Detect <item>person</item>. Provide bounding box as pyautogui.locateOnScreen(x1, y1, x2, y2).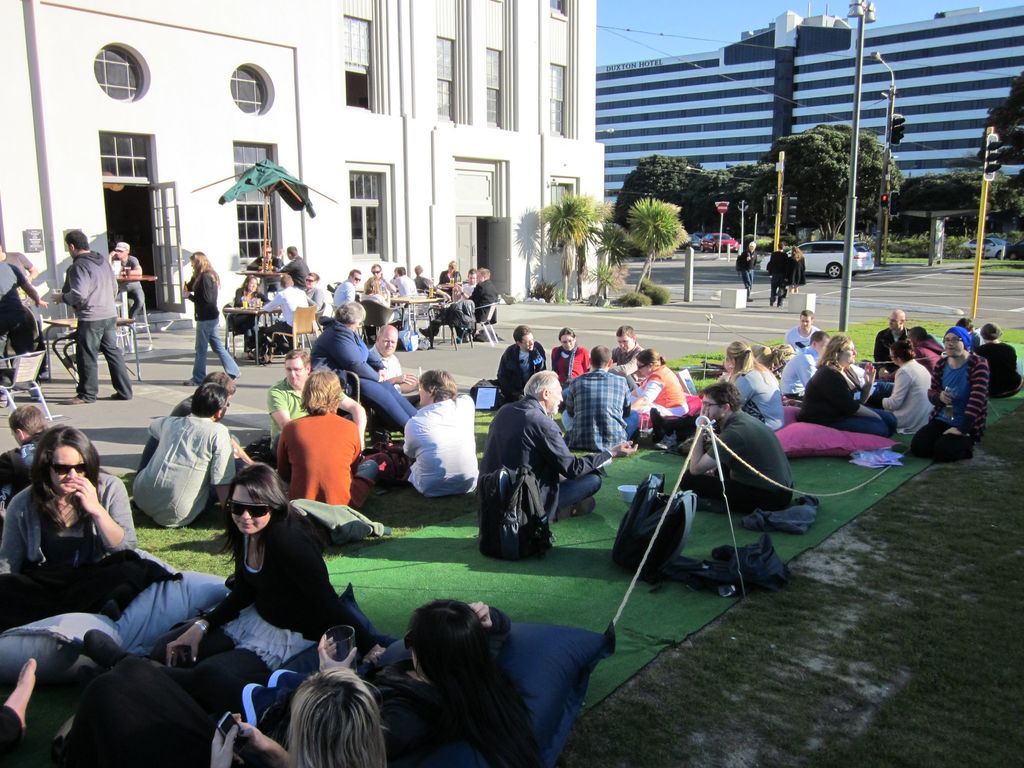
pyautogui.locateOnScreen(139, 371, 239, 474).
